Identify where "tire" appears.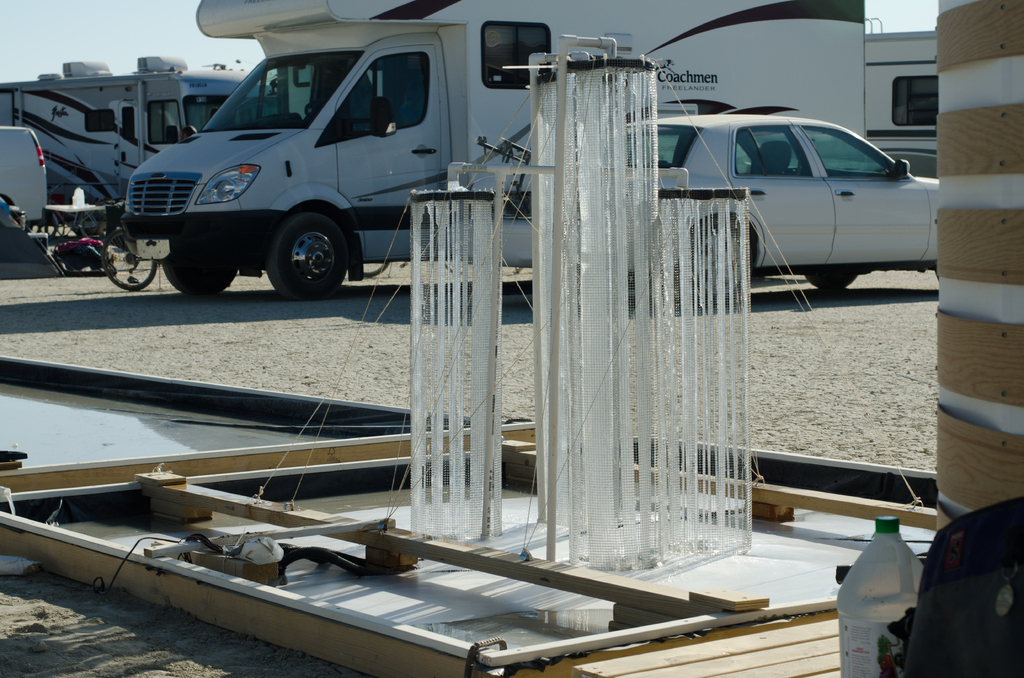
Appears at (left=156, top=250, right=241, bottom=297).
